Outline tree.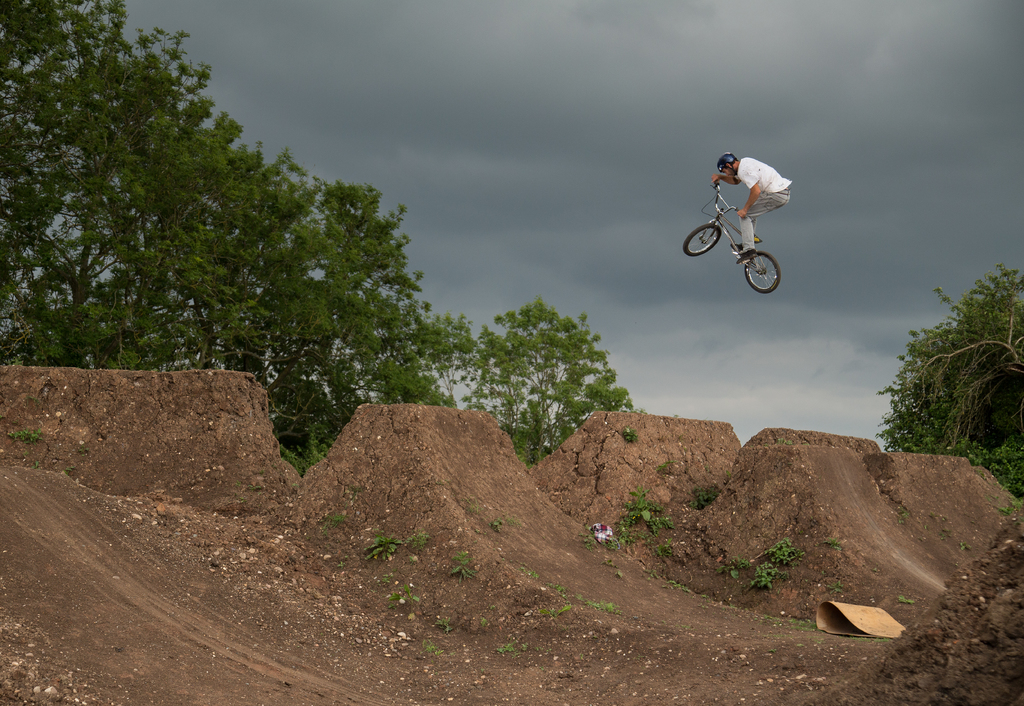
Outline: [x1=0, y1=0, x2=642, y2=480].
